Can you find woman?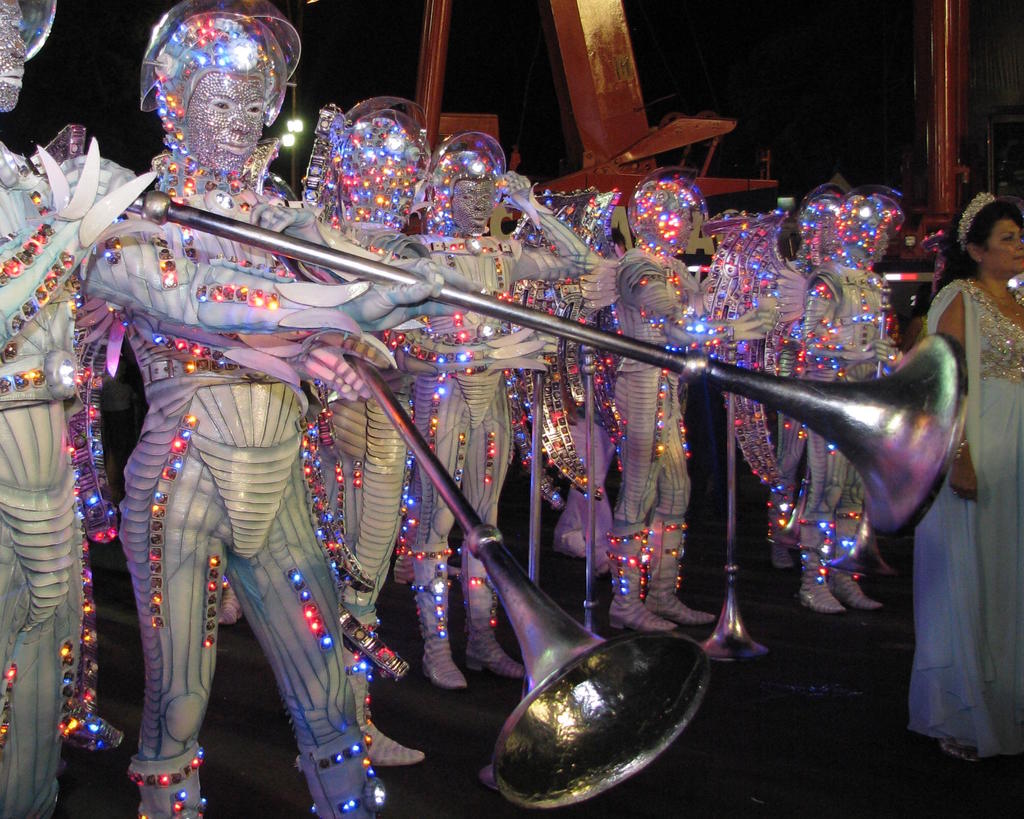
Yes, bounding box: rect(917, 188, 1023, 774).
